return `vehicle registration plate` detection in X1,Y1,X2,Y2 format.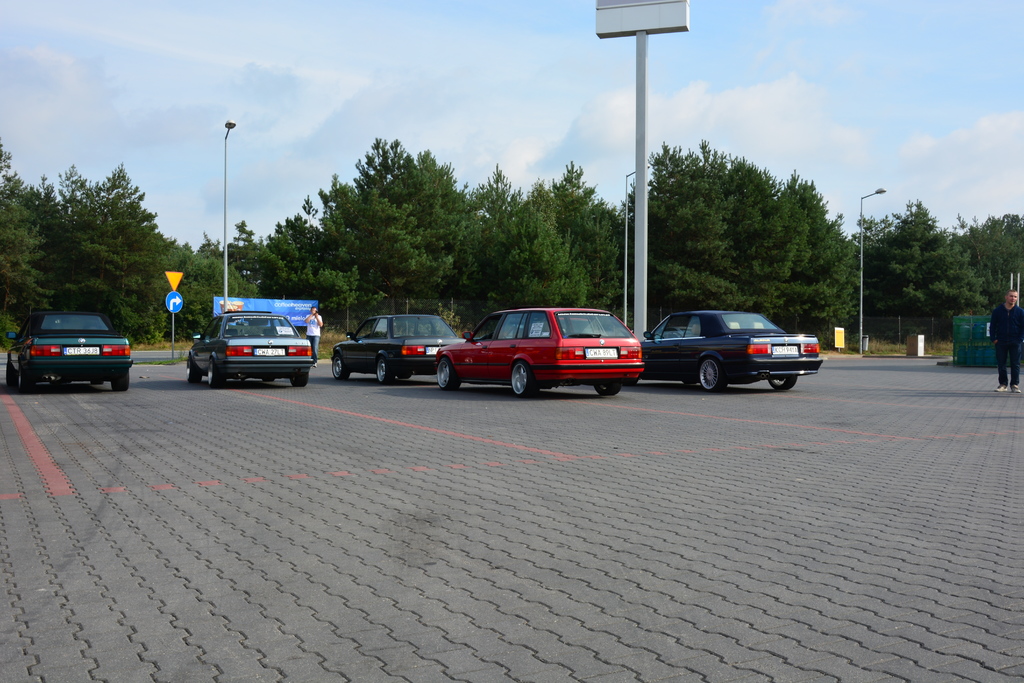
255,347,285,356.
